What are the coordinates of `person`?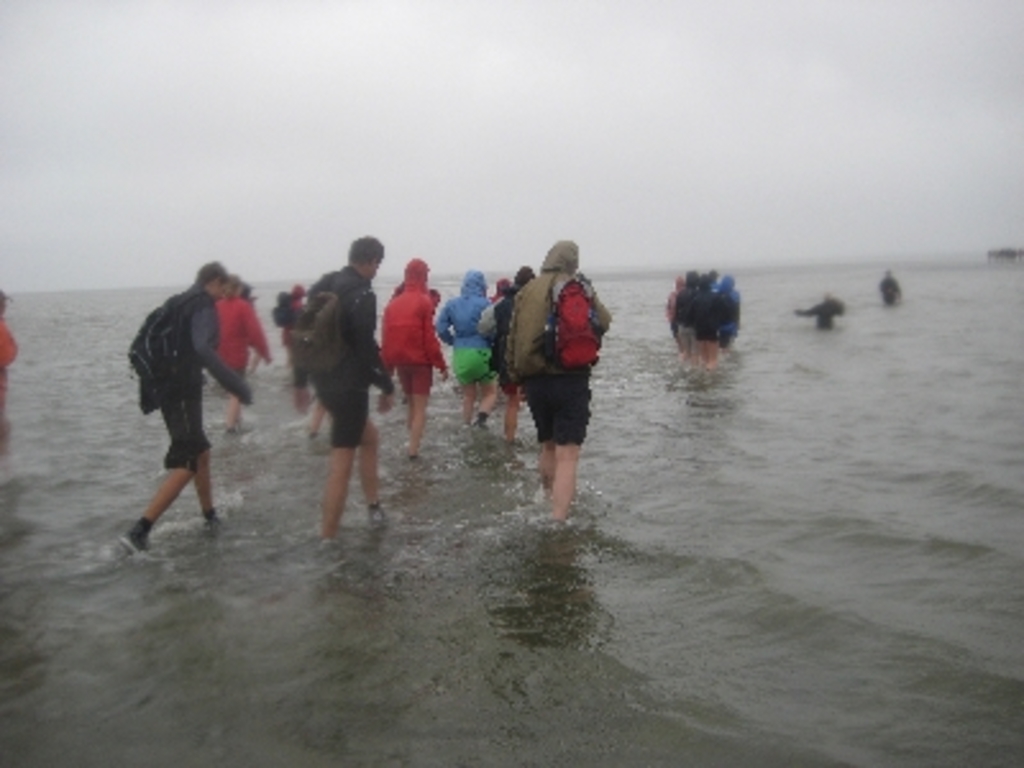
(x1=374, y1=256, x2=438, y2=461).
